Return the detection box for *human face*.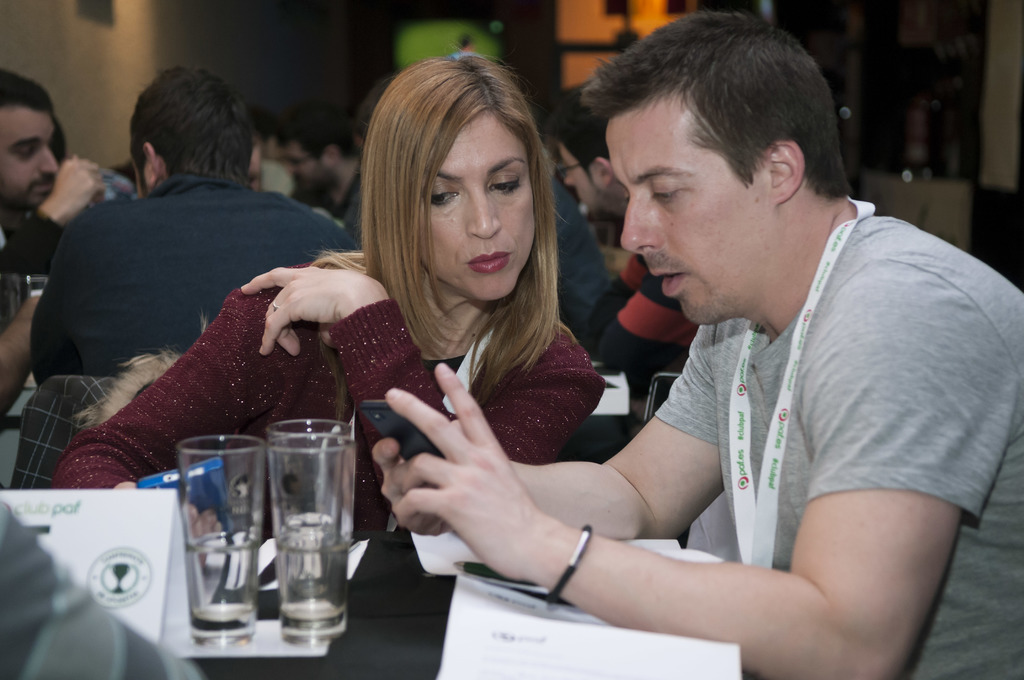
locate(423, 114, 538, 303).
